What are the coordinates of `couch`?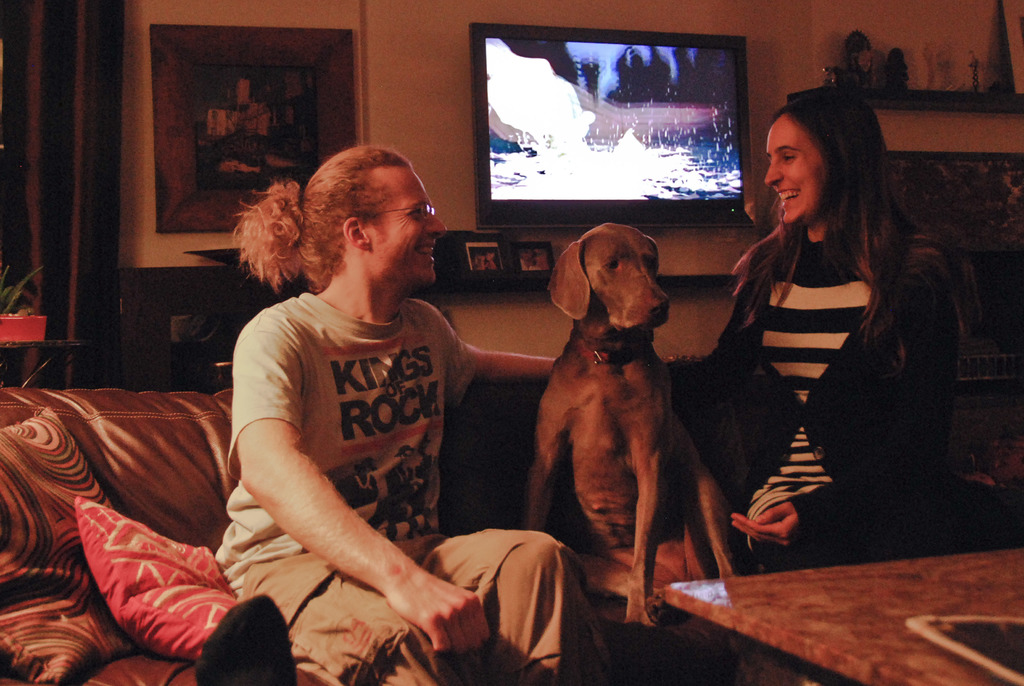
[0,384,1009,685].
